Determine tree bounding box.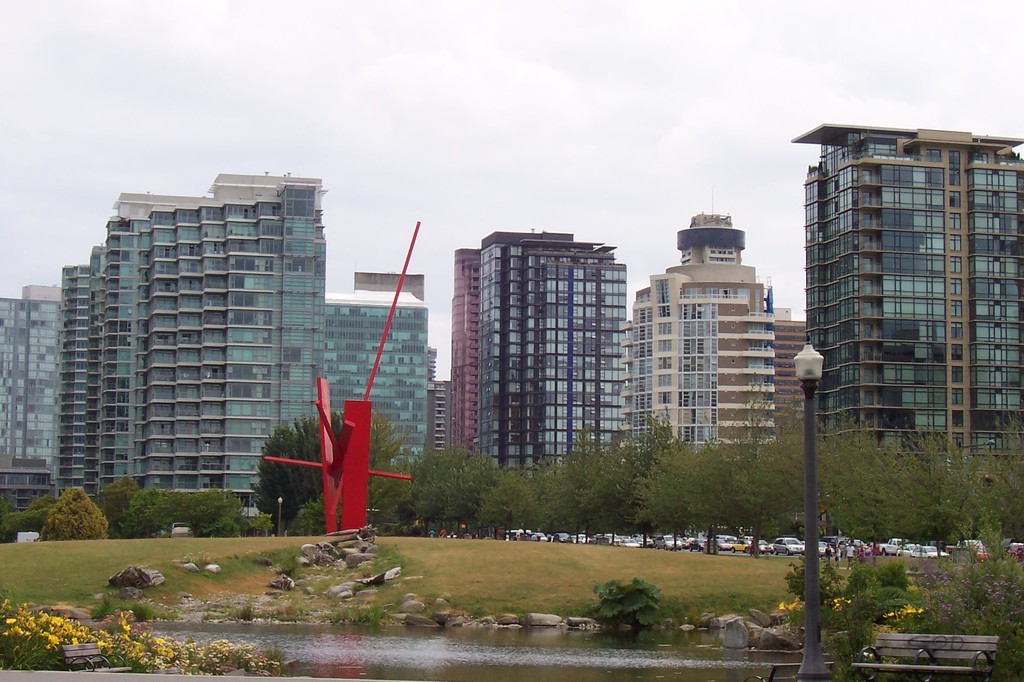
Determined: box=[707, 407, 792, 557].
